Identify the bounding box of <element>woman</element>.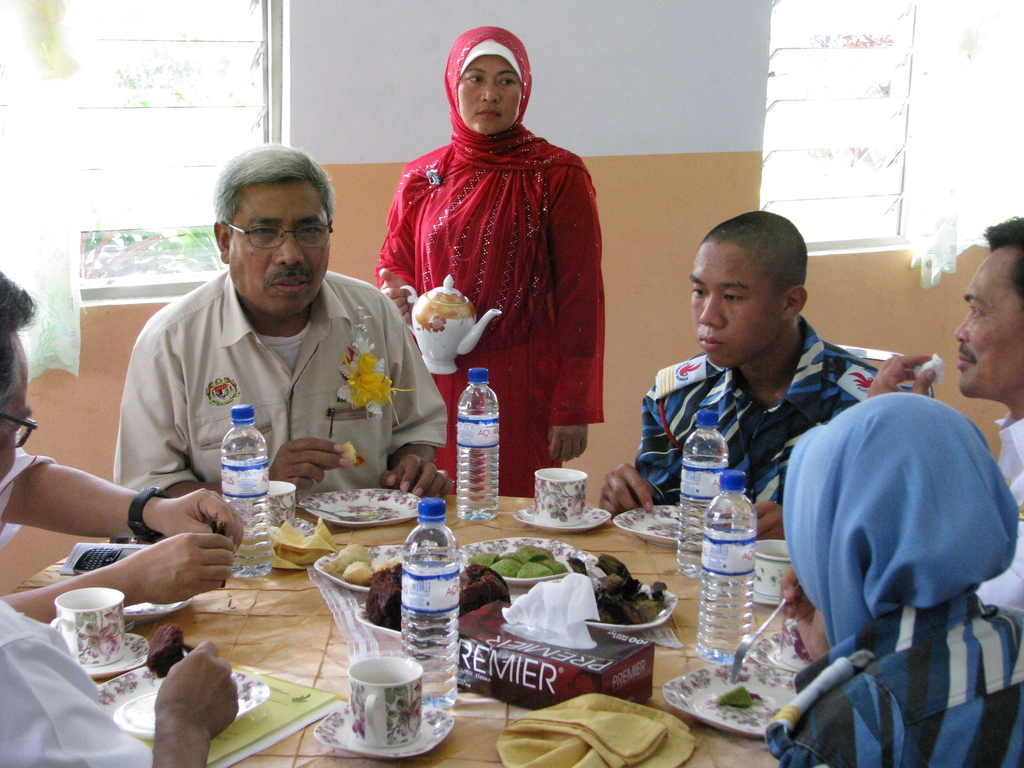
[765,392,1023,767].
